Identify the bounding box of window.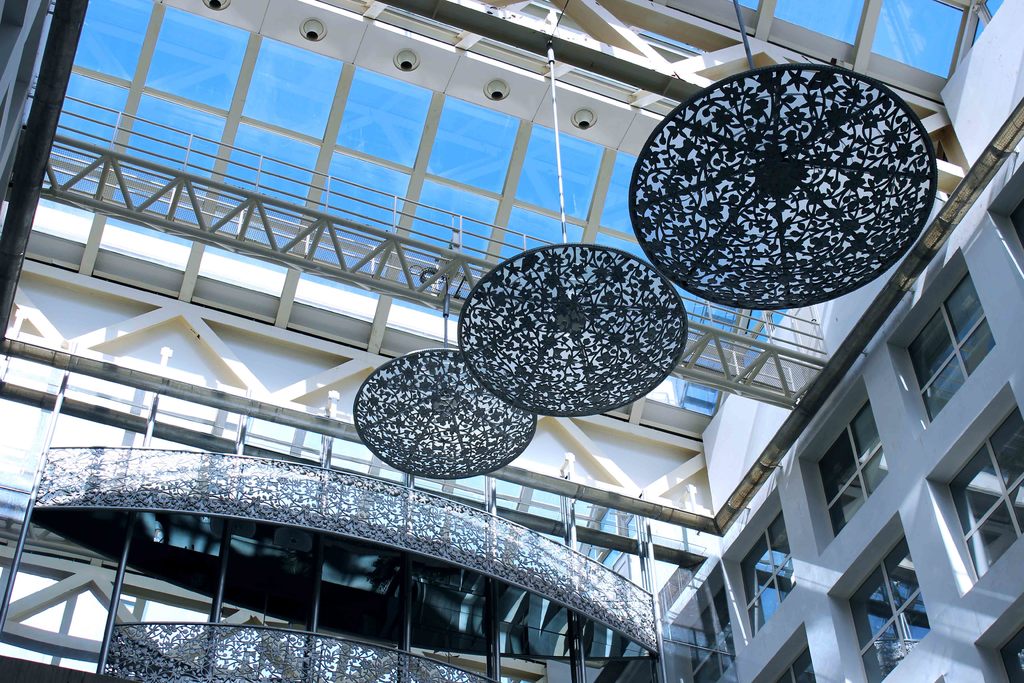
x1=819, y1=399, x2=892, y2=538.
